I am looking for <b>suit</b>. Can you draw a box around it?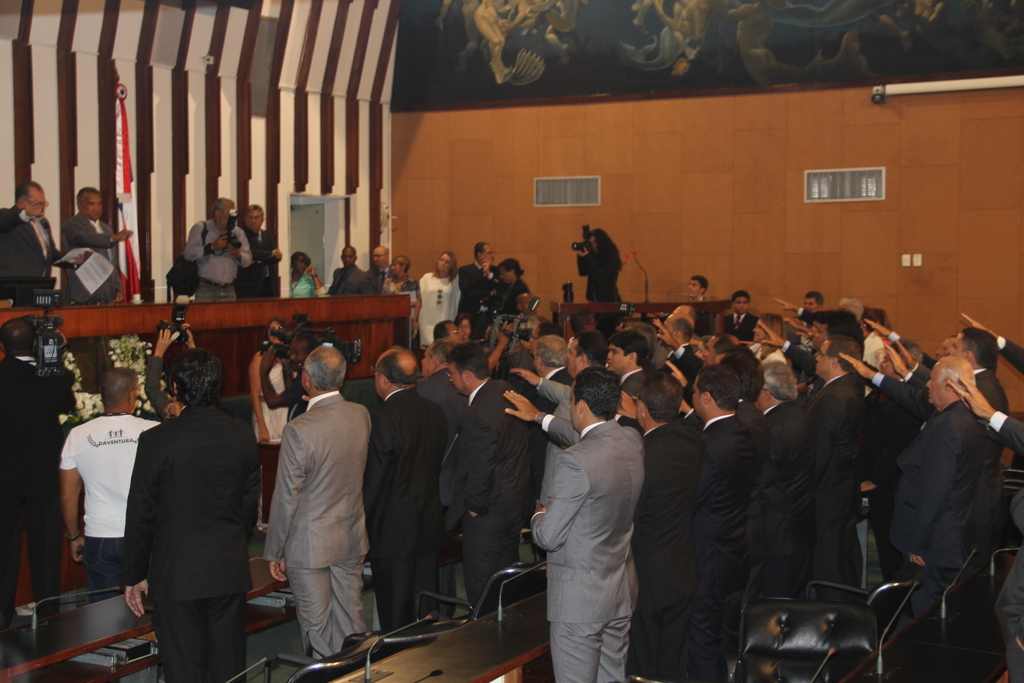
Sure, the bounding box is x1=364 y1=383 x2=447 y2=632.
